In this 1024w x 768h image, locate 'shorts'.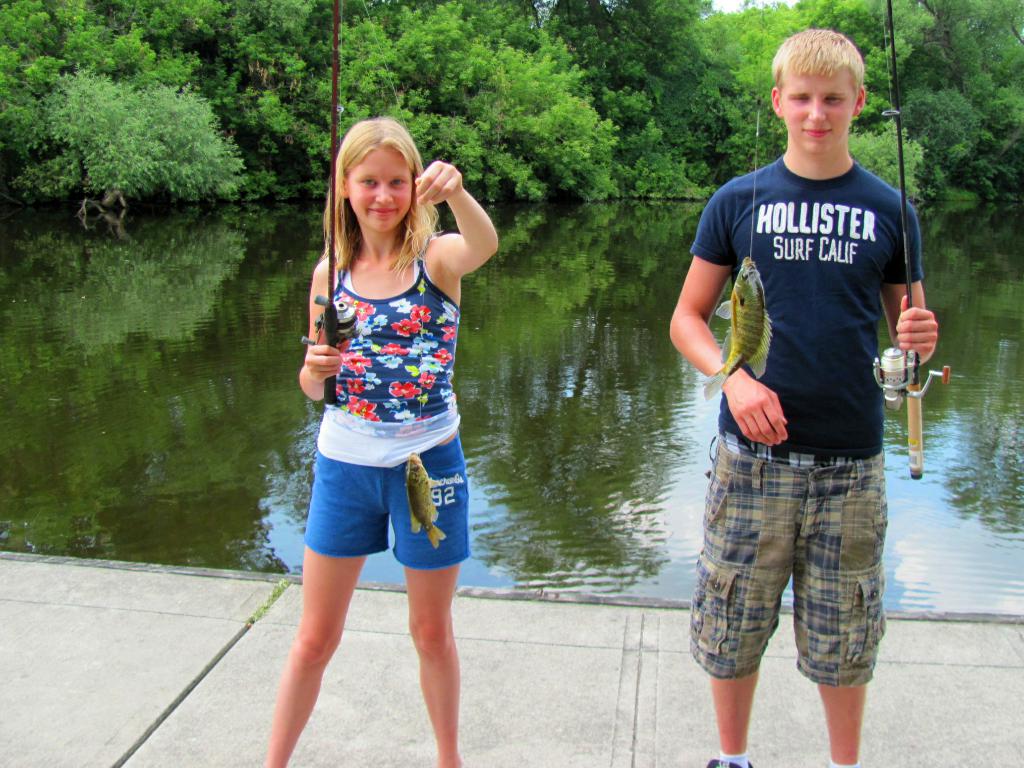
Bounding box: (left=676, top=430, right=885, bottom=681).
